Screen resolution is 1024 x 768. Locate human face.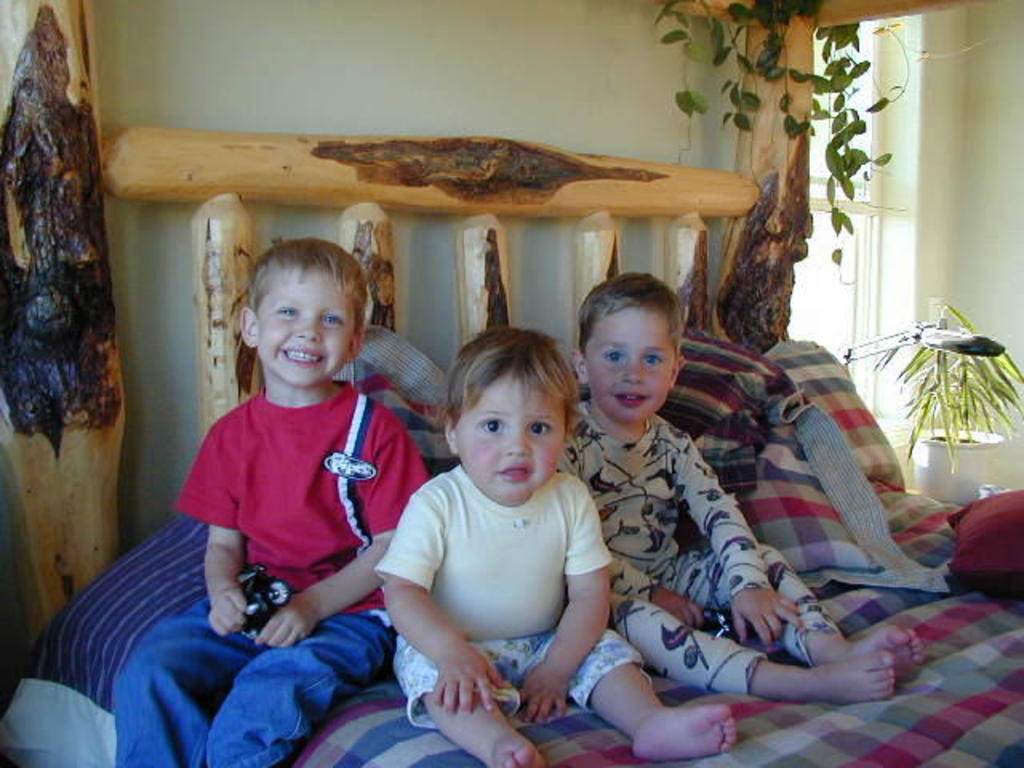
458, 373, 565, 501.
